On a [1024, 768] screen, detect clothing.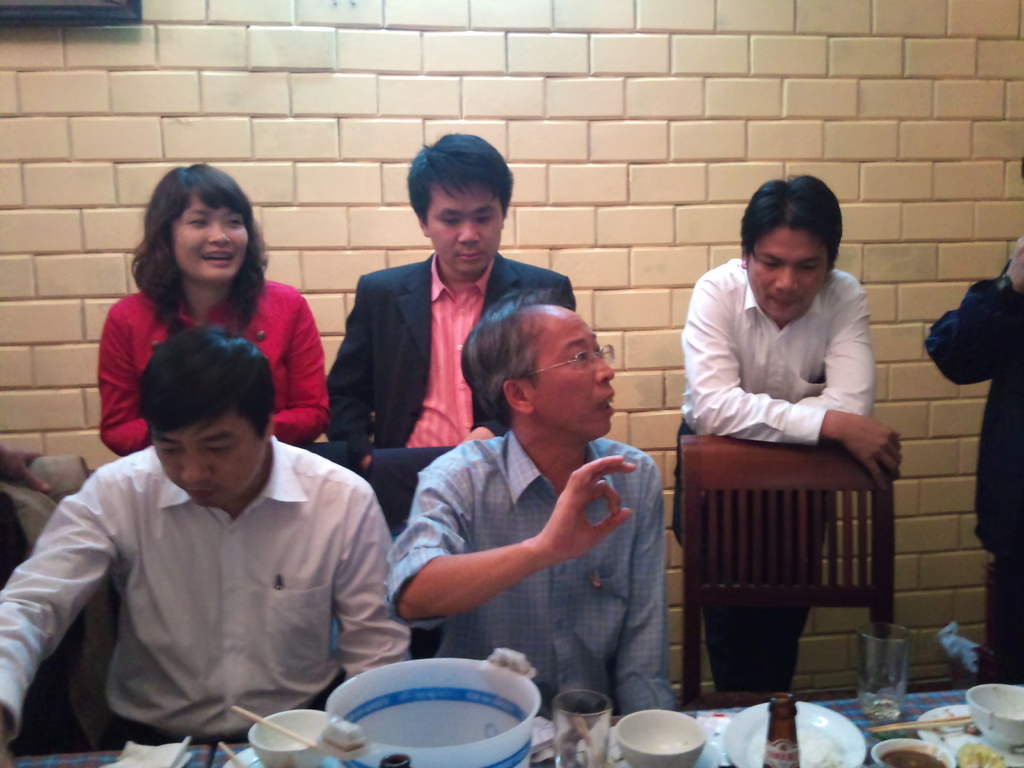
{"x1": 678, "y1": 261, "x2": 876, "y2": 700}.
